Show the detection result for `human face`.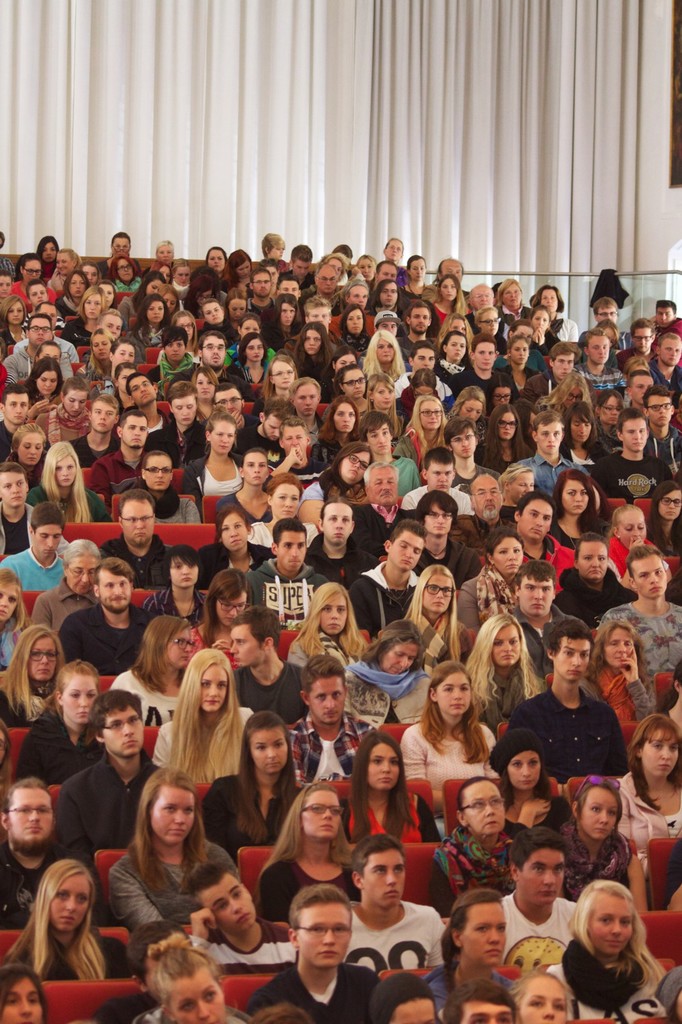
375 264 395 279.
